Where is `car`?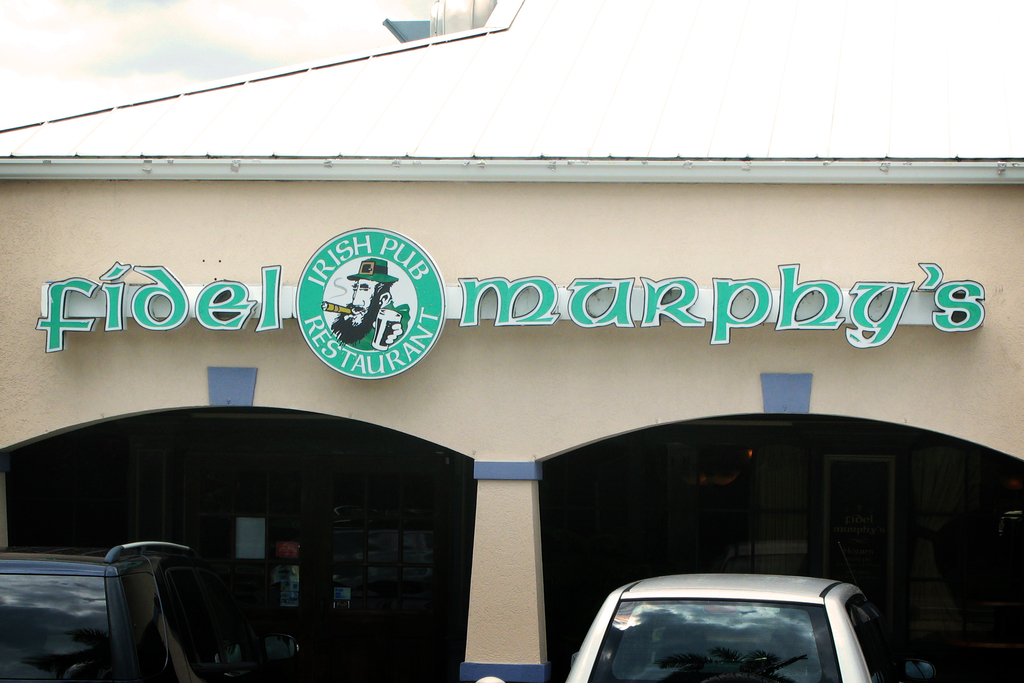
[2,540,297,682].
